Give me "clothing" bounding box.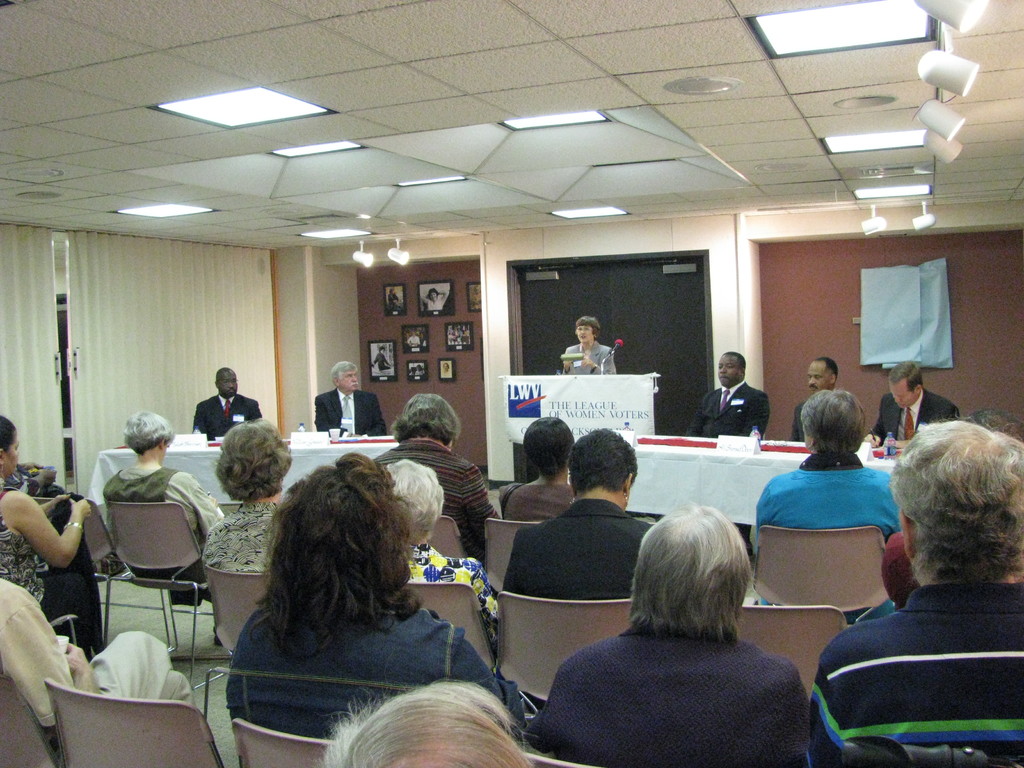
detection(319, 385, 389, 440).
